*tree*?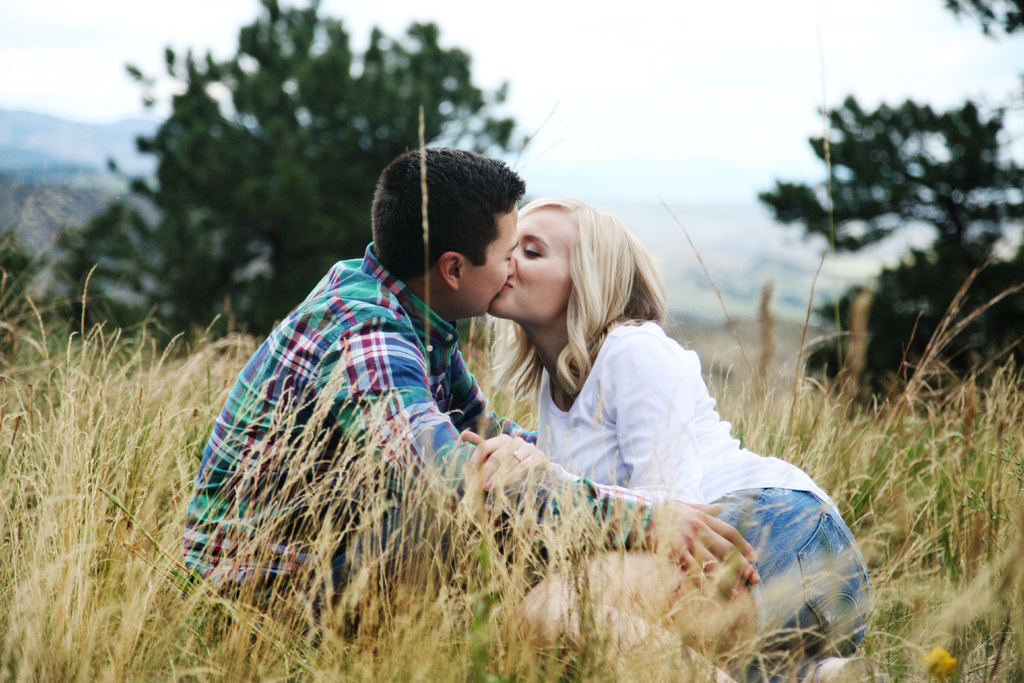
[756,0,1023,406]
